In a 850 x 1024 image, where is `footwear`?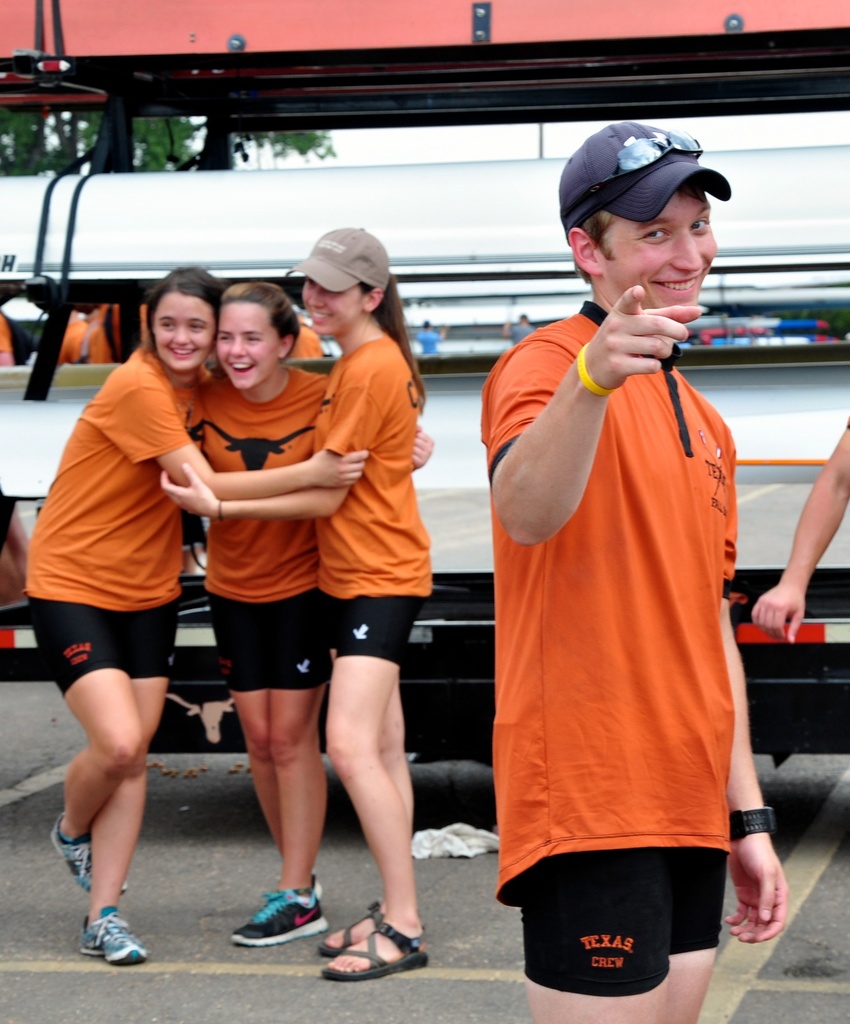
locate(326, 917, 429, 984).
